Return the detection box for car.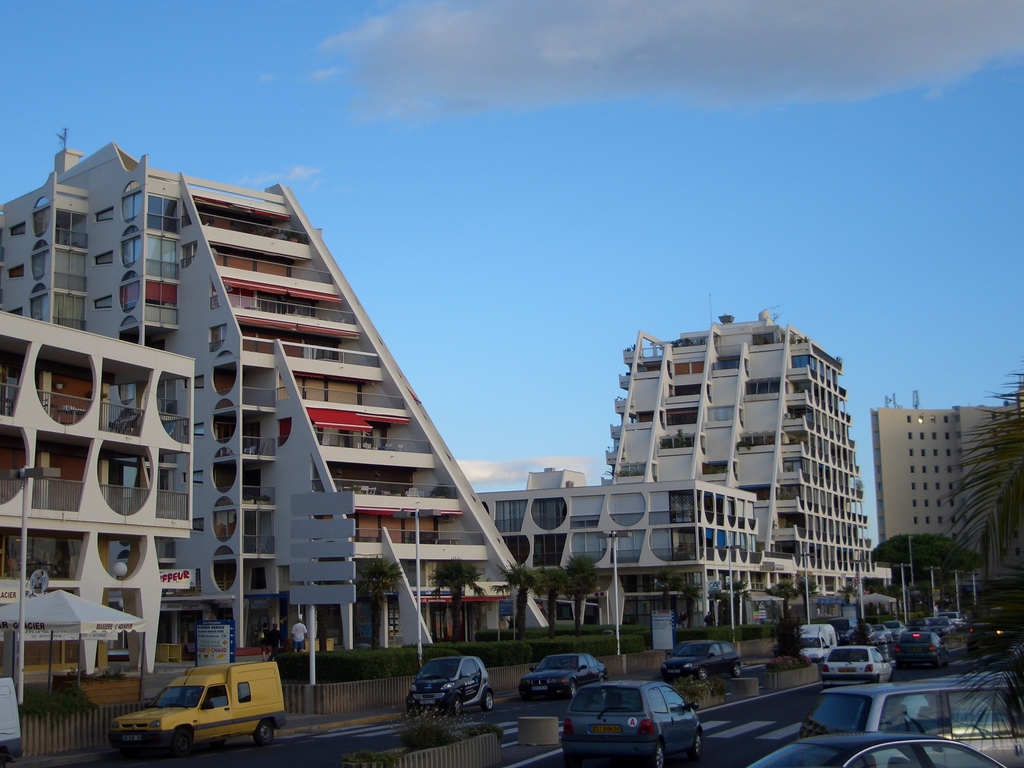
{"x1": 559, "y1": 678, "x2": 705, "y2": 767}.
